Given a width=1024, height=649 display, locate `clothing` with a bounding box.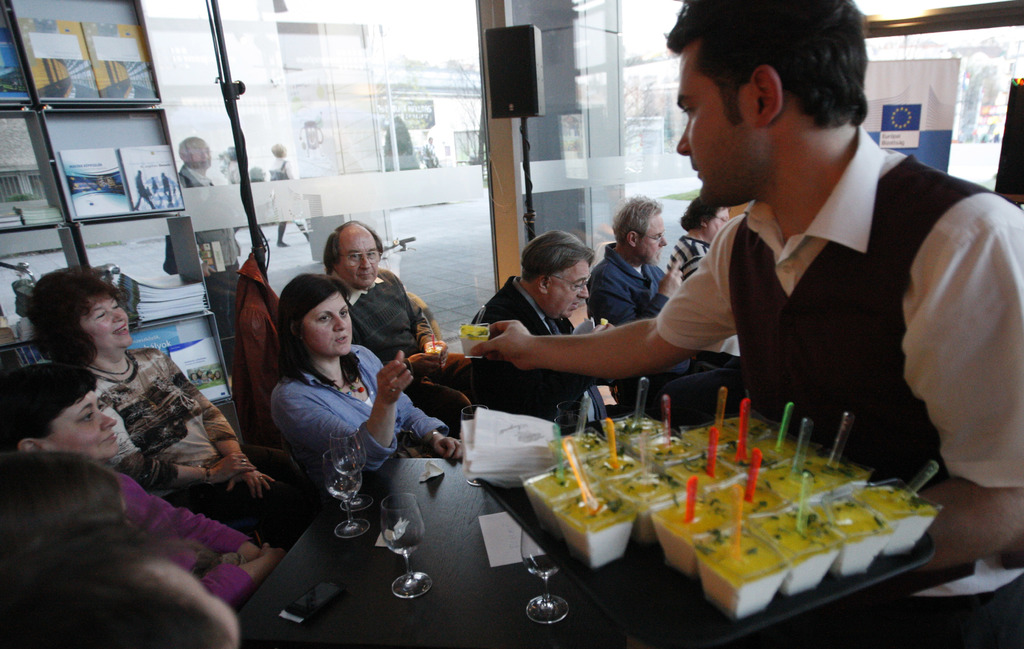
Located: {"left": 660, "top": 122, "right": 1023, "bottom": 485}.
